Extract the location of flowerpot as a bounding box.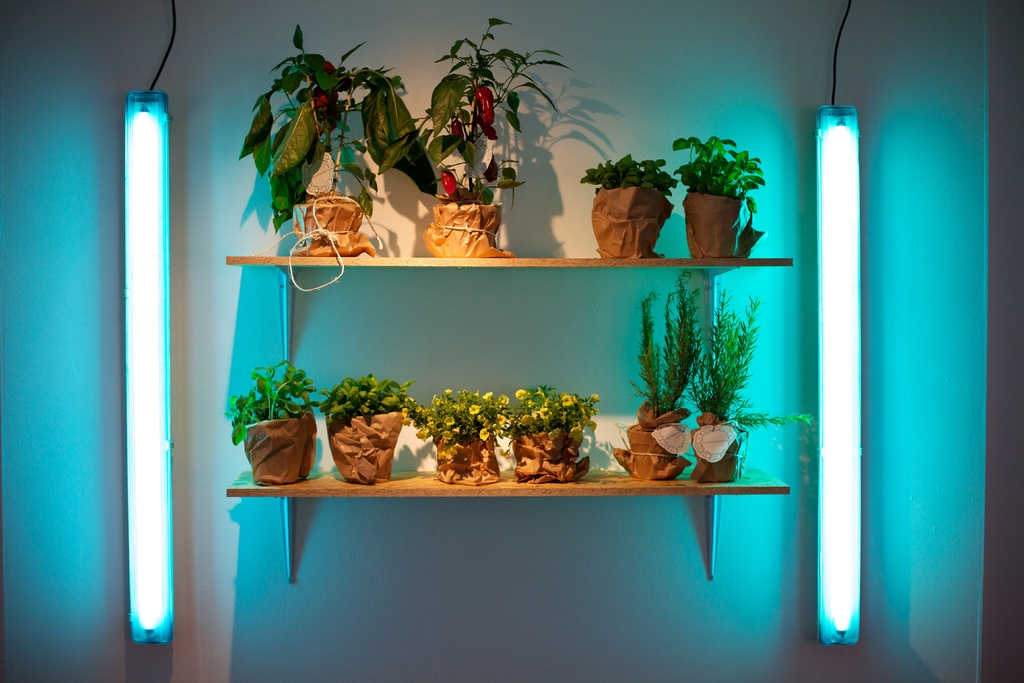
(x1=614, y1=402, x2=692, y2=480).
